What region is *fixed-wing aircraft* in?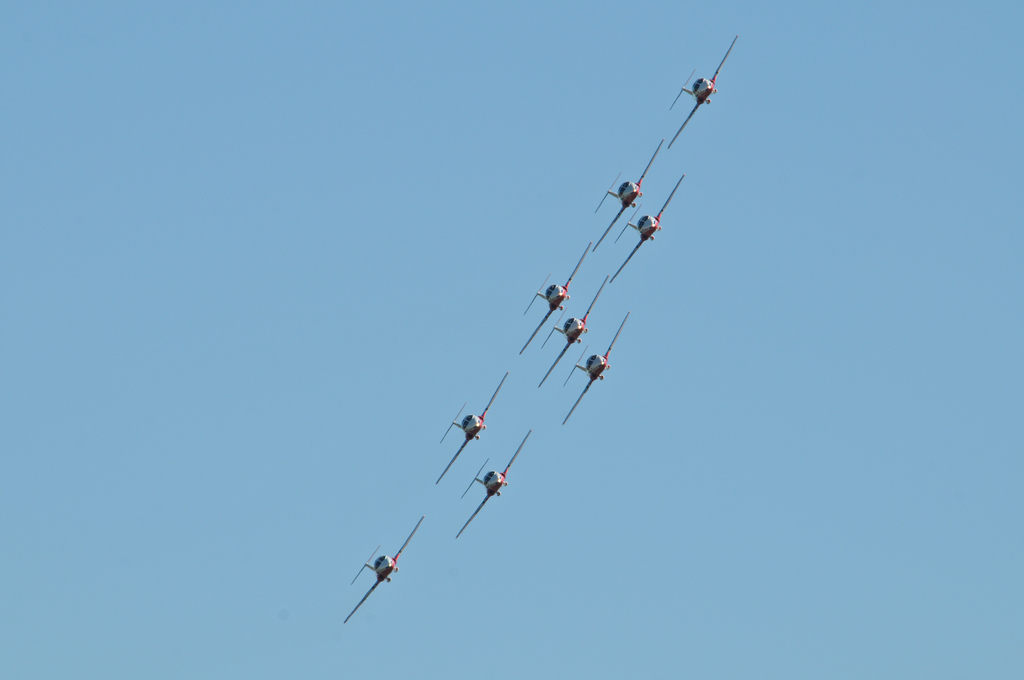
[left=564, top=308, right=630, bottom=429].
